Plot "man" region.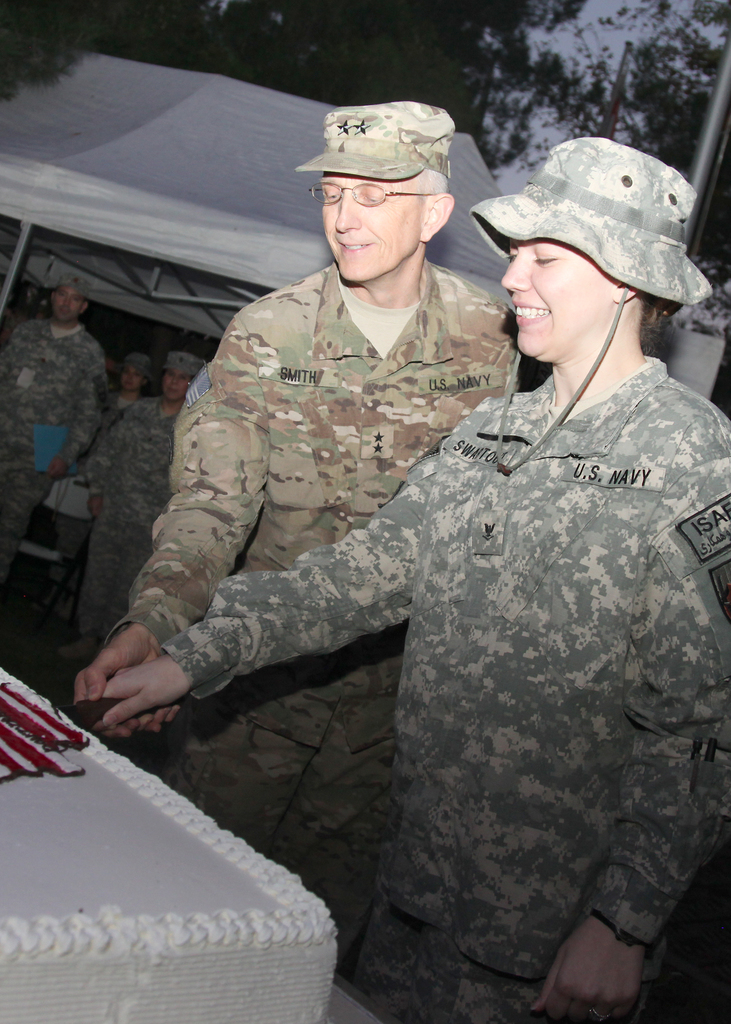
Plotted at (6, 262, 123, 508).
